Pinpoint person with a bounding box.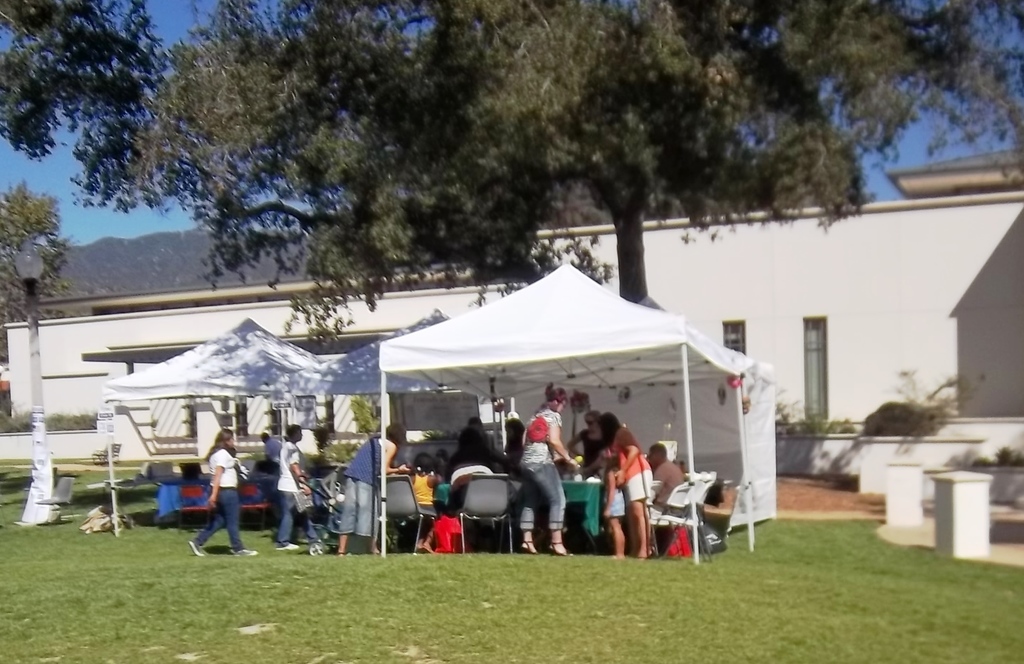
rect(331, 416, 413, 558).
